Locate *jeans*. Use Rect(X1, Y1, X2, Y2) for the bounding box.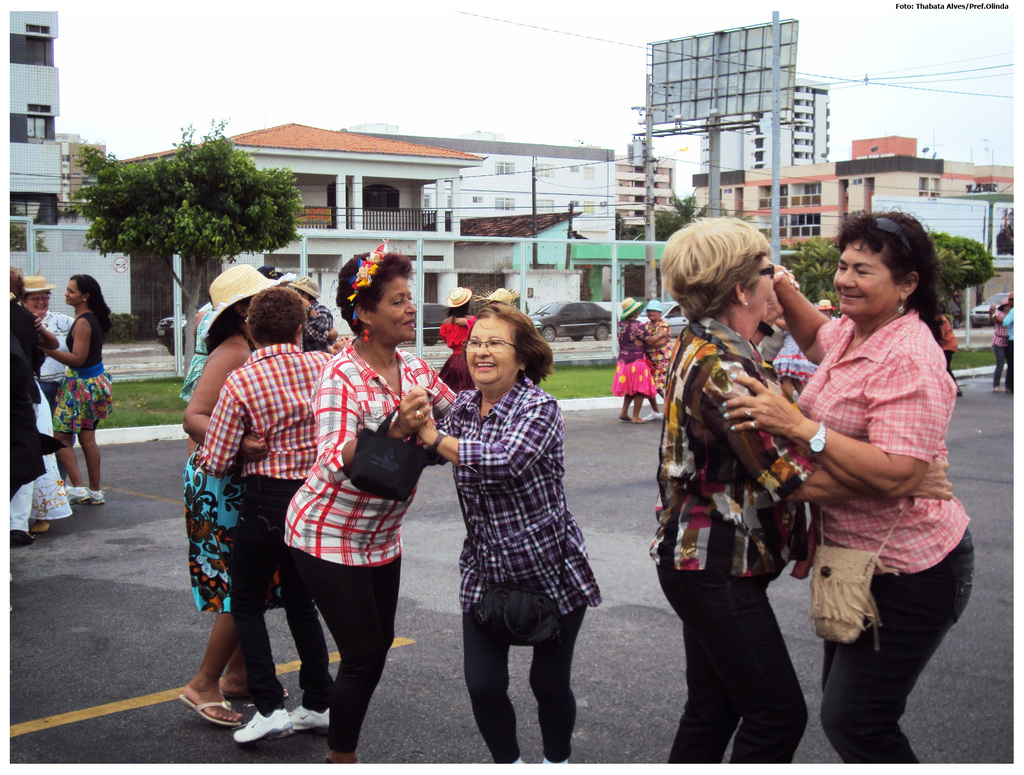
Rect(659, 568, 800, 766).
